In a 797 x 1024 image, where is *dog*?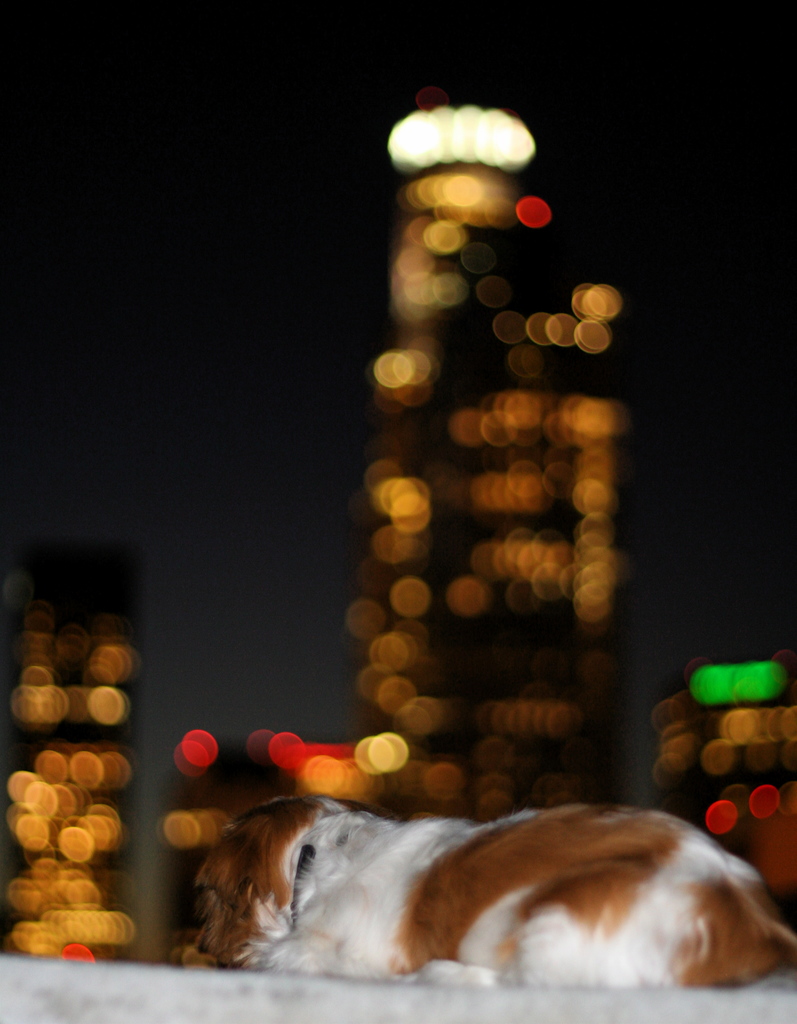
(left=167, top=796, right=796, bottom=991).
